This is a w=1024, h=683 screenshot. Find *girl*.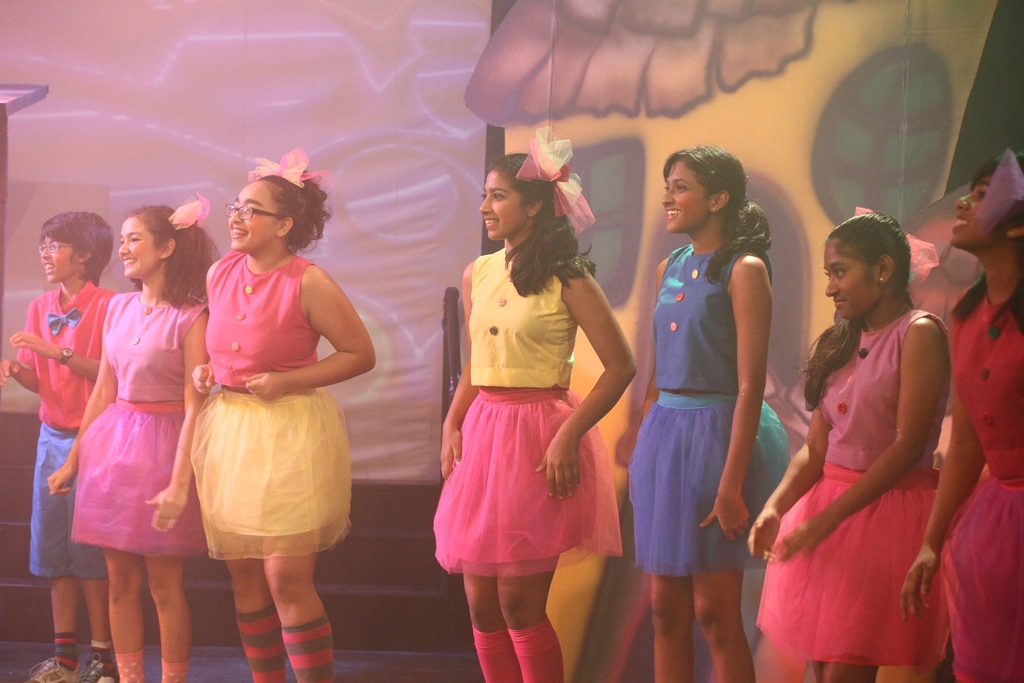
Bounding box: left=429, top=123, right=636, bottom=682.
